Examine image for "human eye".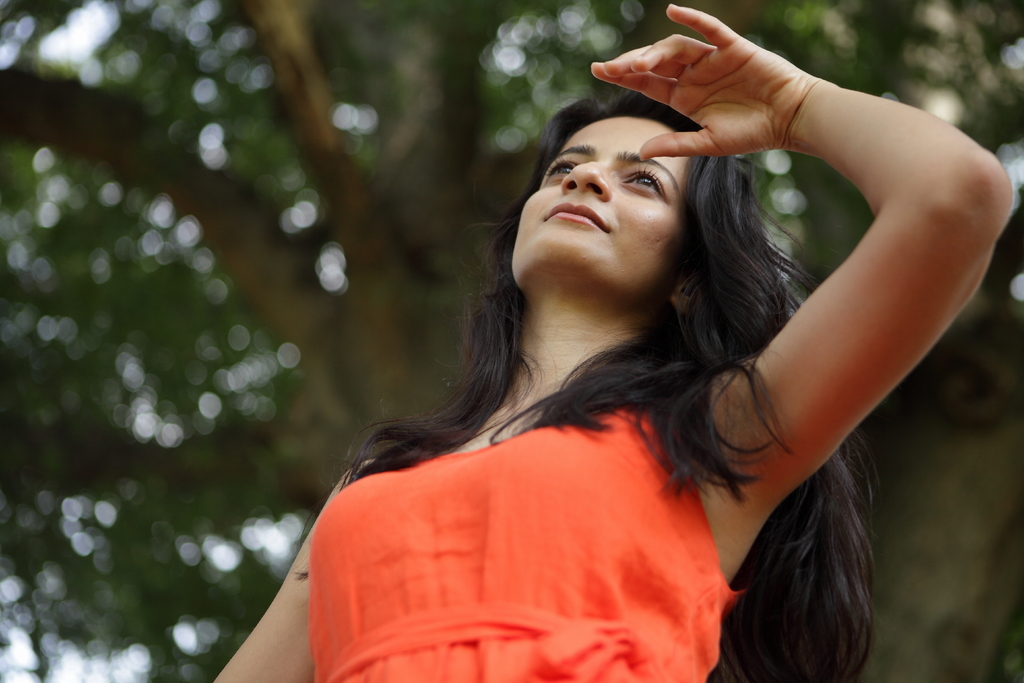
Examination result: left=543, top=155, right=579, bottom=184.
